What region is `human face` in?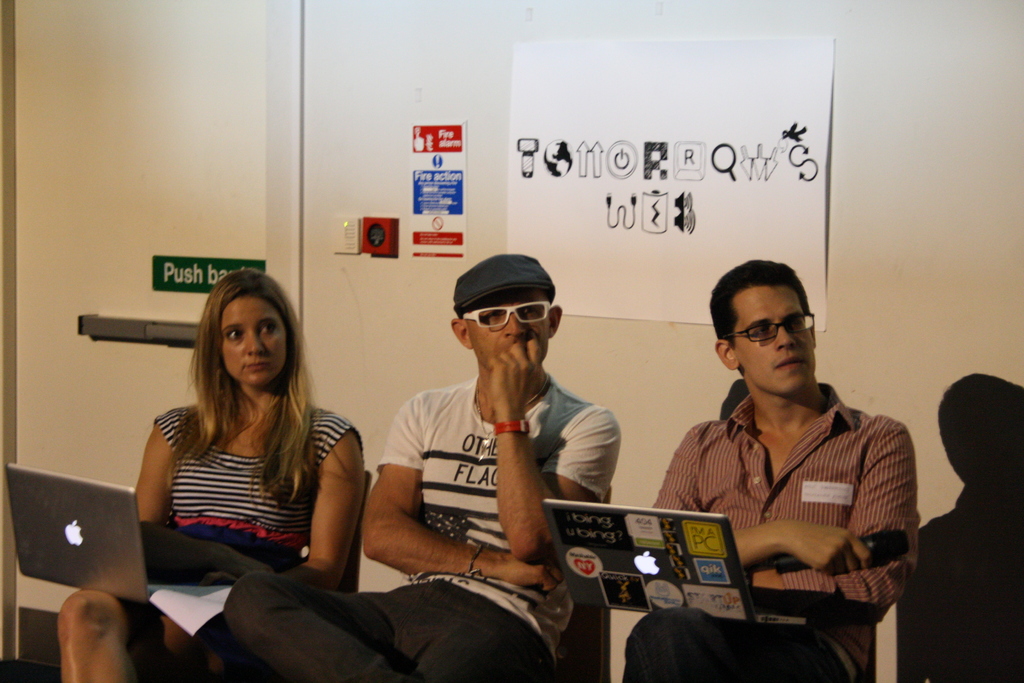
733 280 817 390.
